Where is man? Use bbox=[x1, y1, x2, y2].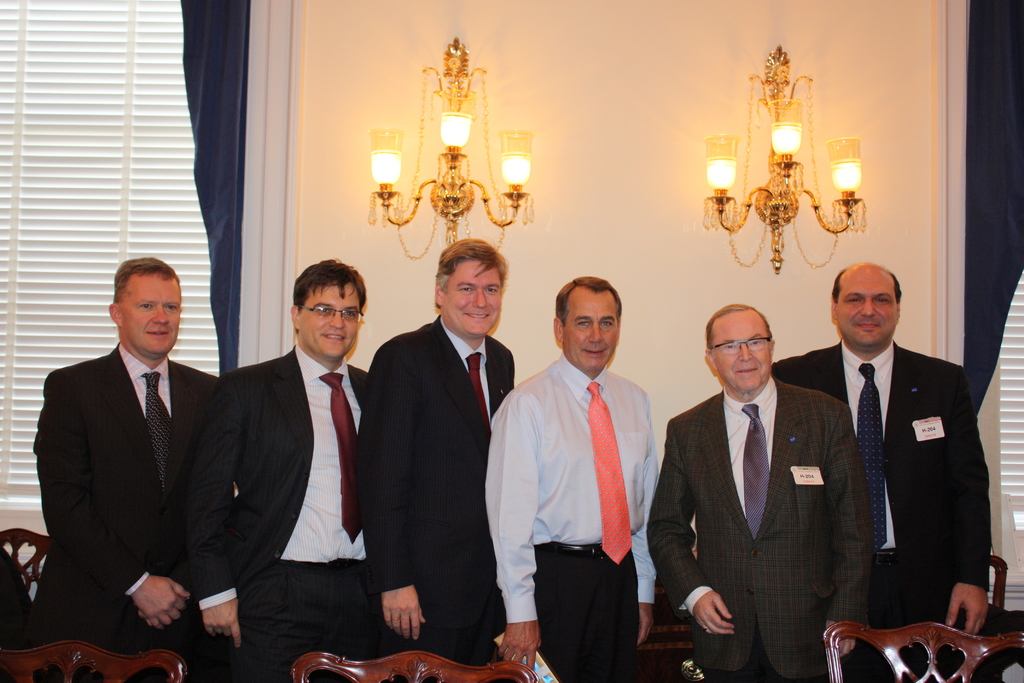
bbox=[765, 262, 990, 682].
